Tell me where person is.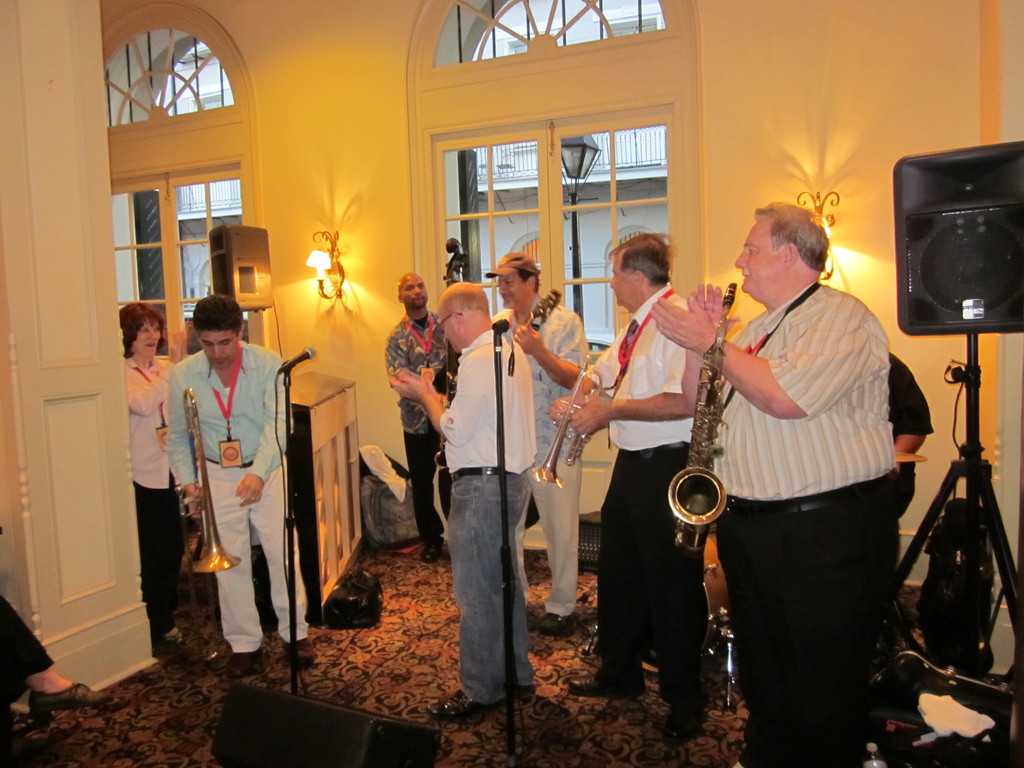
person is at left=655, top=204, right=890, bottom=767.
